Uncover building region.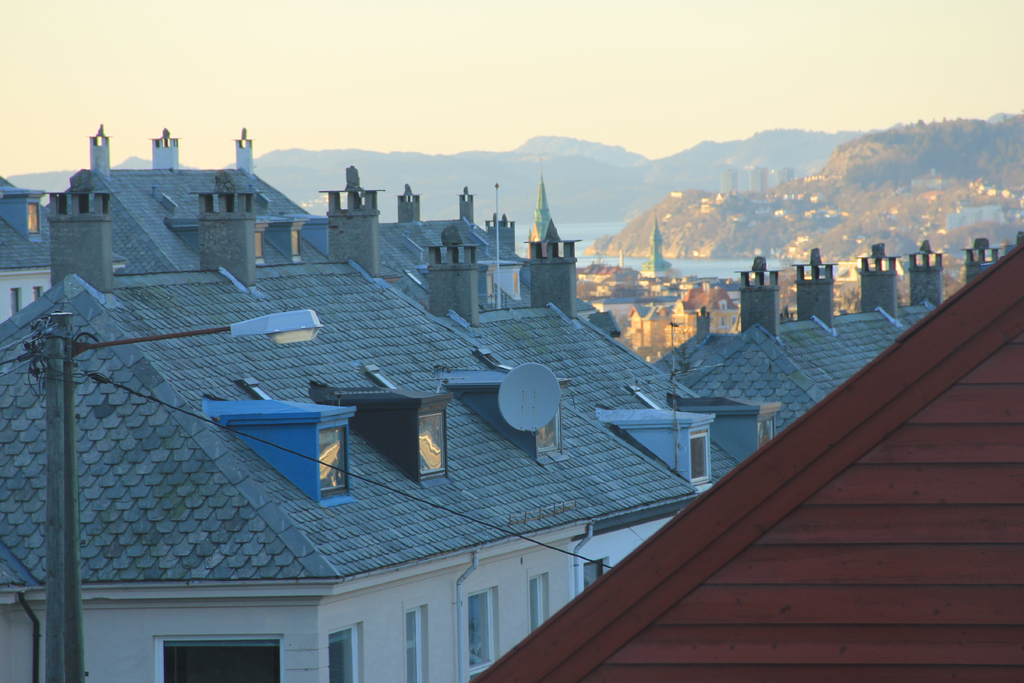
Uncovered: (970,183,1018,197).
